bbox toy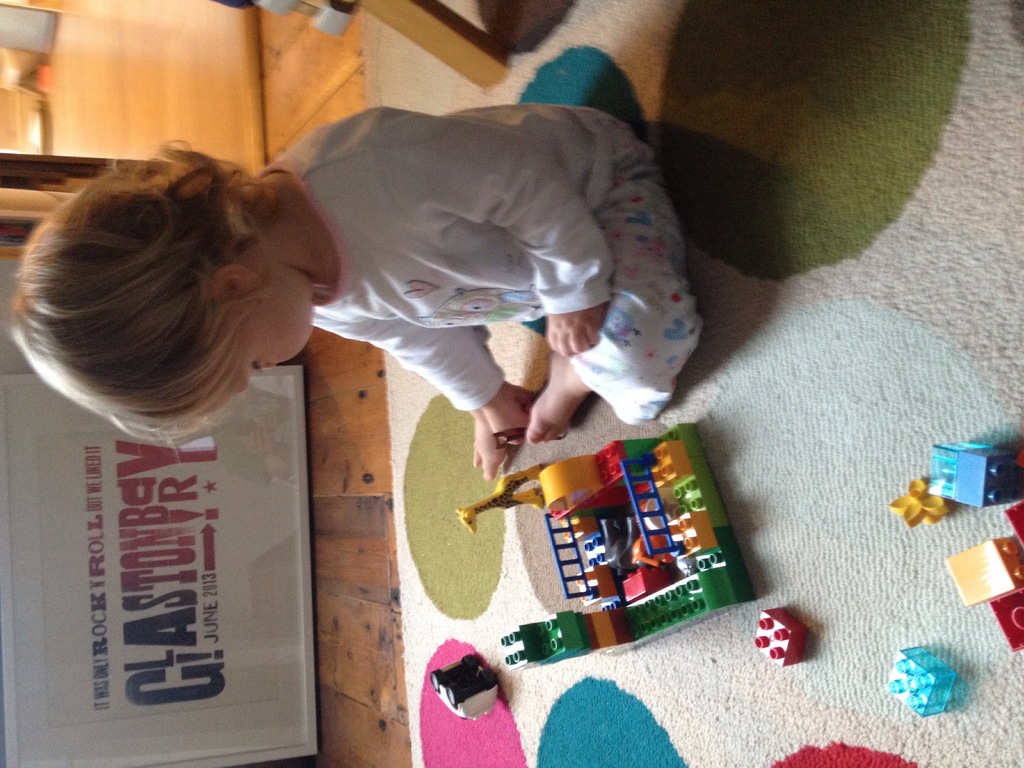
{"left": 991, "top": 584, "right": 1023, "bottom": 652}
